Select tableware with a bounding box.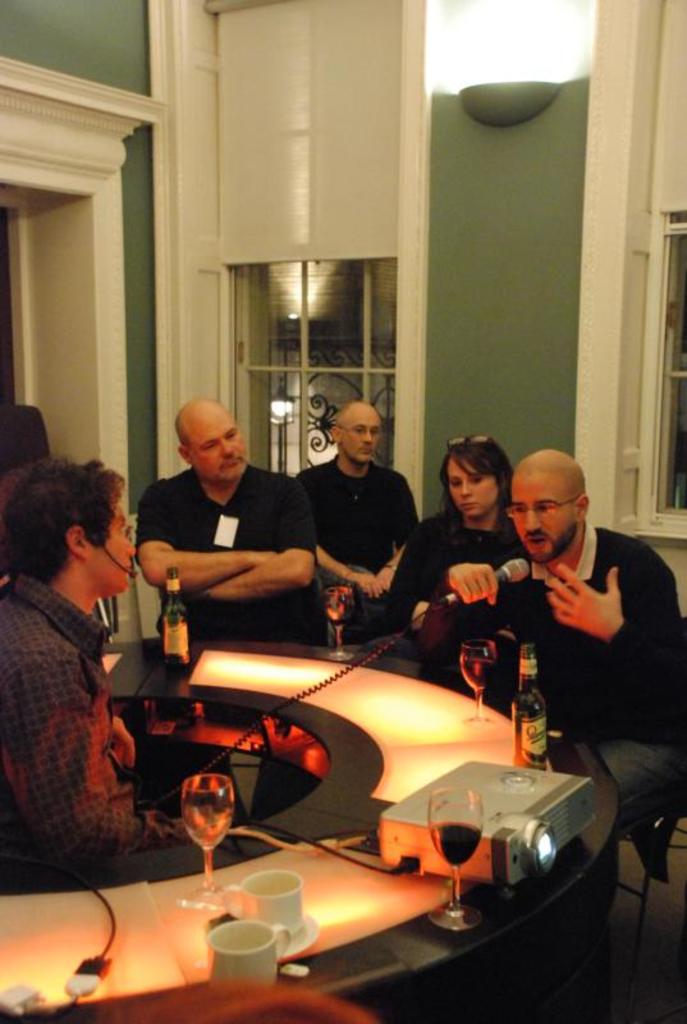
{"left": 457, "top": 634, "right": 499, "bottom": 723}.
